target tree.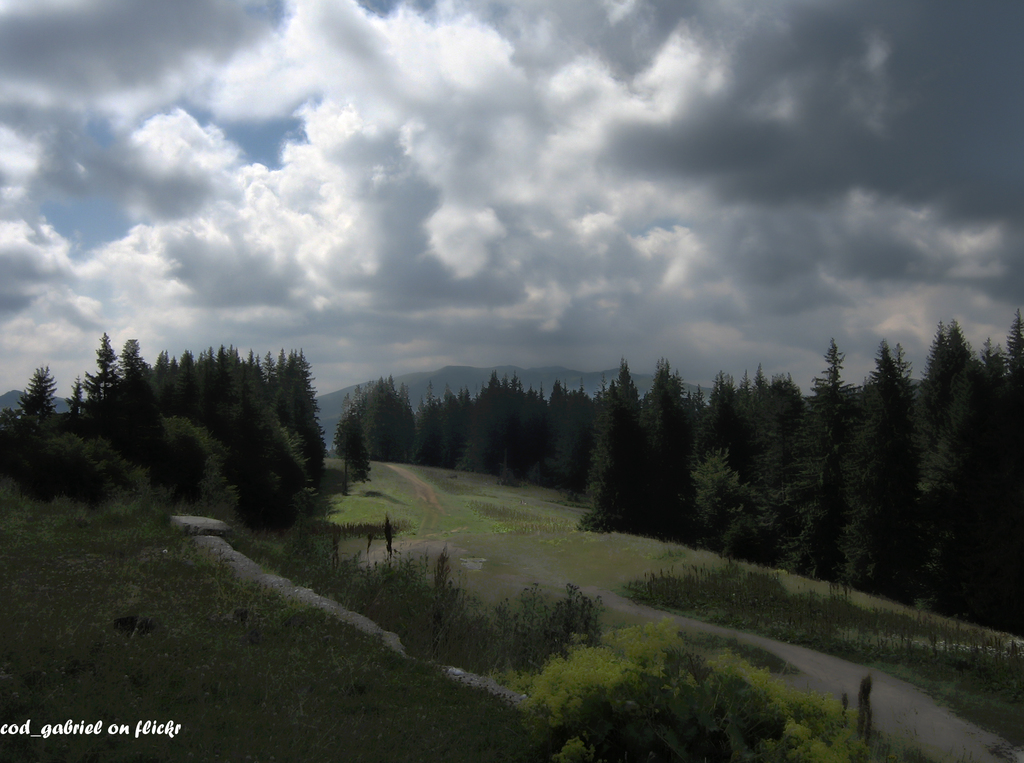
Target region: [x1=524, y1=623, x2=930, y2=762].
